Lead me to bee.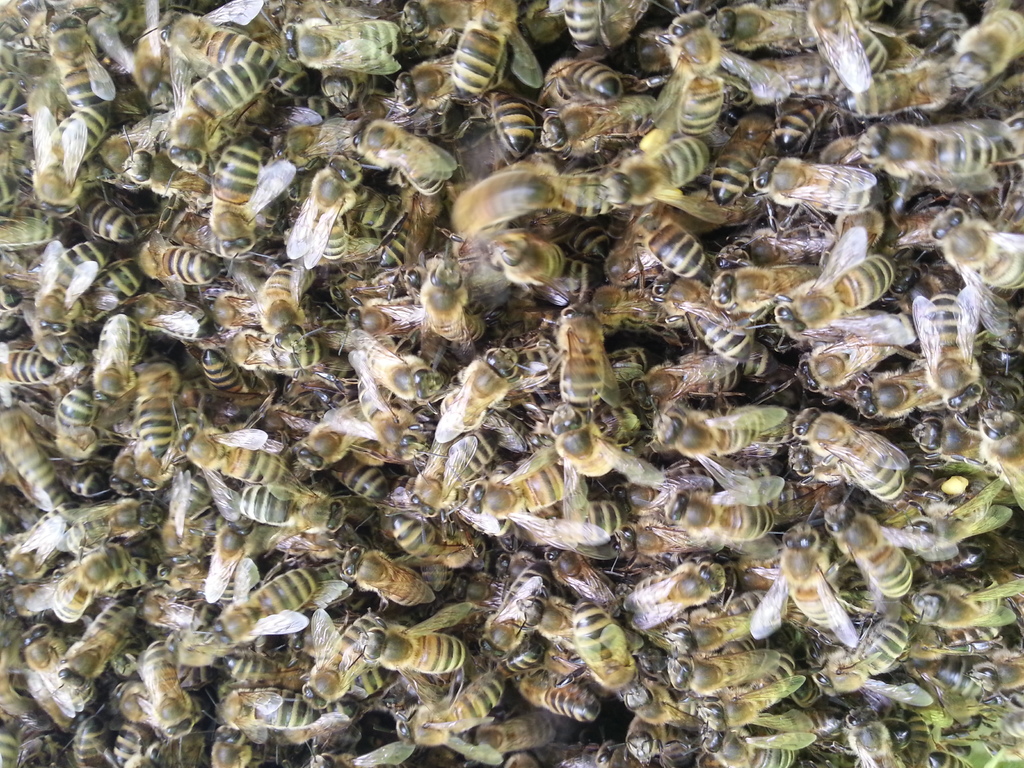
Lead to [x1=654, y1=276, x2=745, y2=375].
